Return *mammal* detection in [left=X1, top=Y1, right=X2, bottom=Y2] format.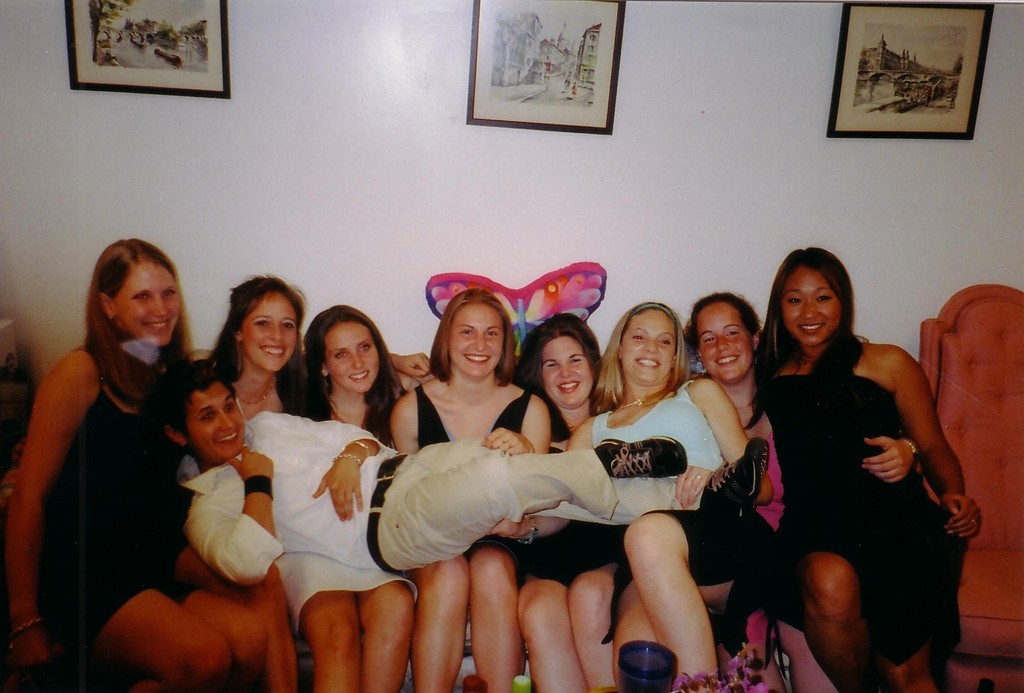
[left=511, top=313, right=620, bottom=692].
